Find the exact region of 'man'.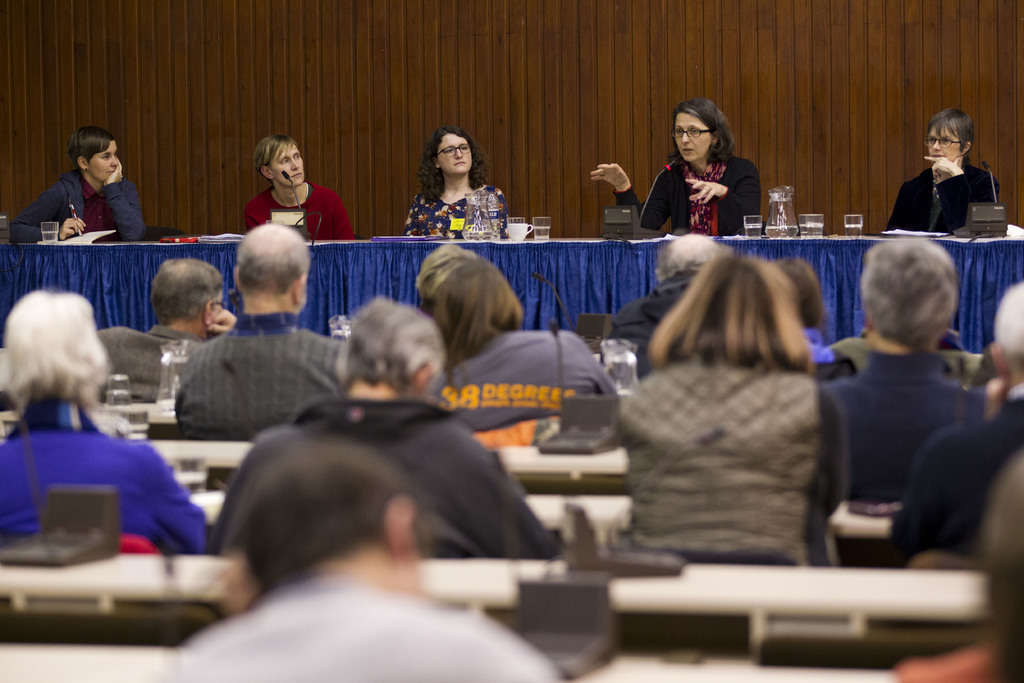
Exact region: [105,247,248,391].
